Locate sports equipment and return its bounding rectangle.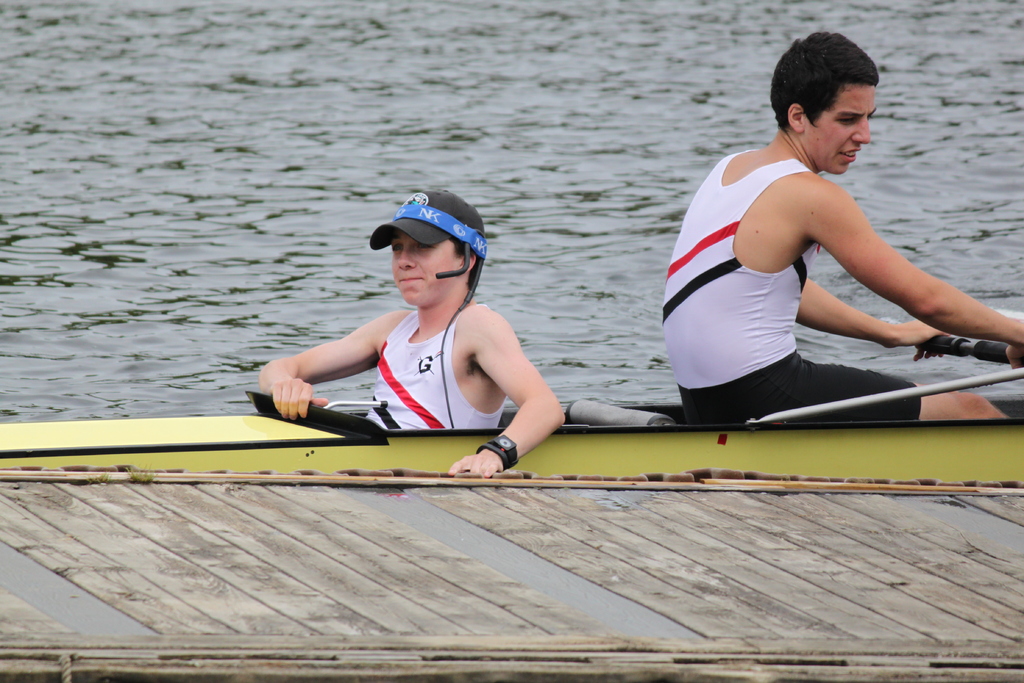
select_region(0, 328, 1023, 488).
